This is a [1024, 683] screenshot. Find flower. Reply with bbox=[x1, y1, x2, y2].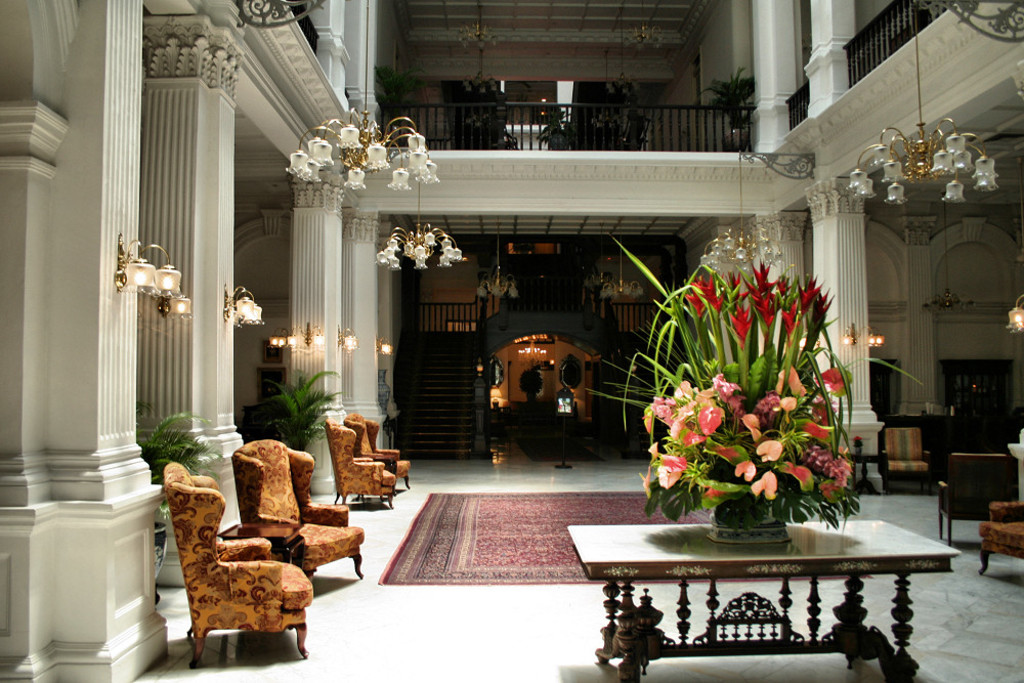
bbox=[760, 438, 785, 469].
